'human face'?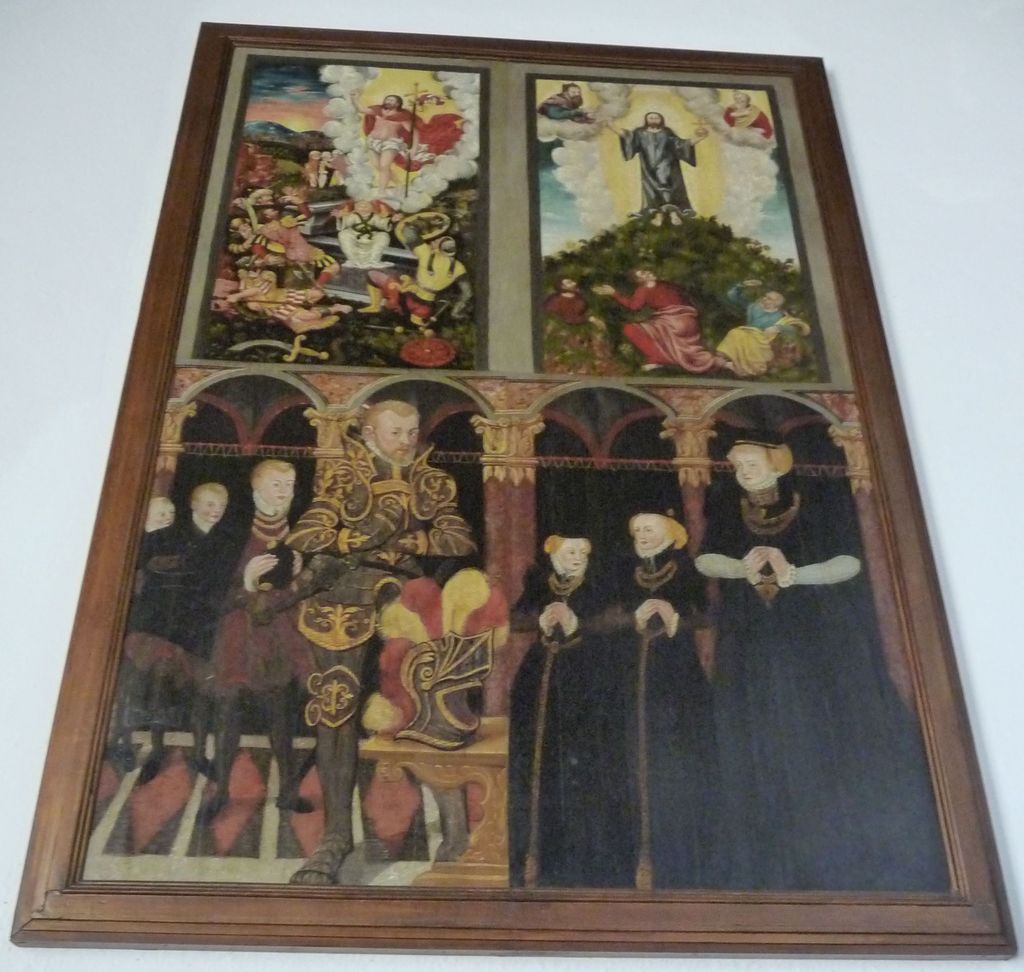
BBox(738, 88, 758, 111)
